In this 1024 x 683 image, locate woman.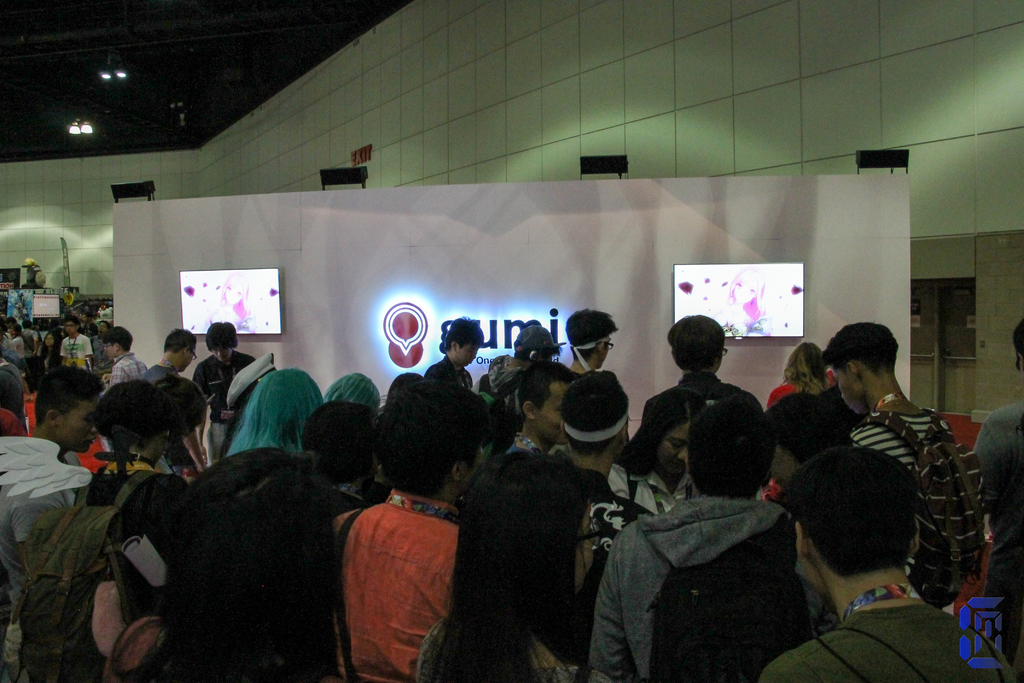
Bounding box: bbox(89, 443, 369, 682).
